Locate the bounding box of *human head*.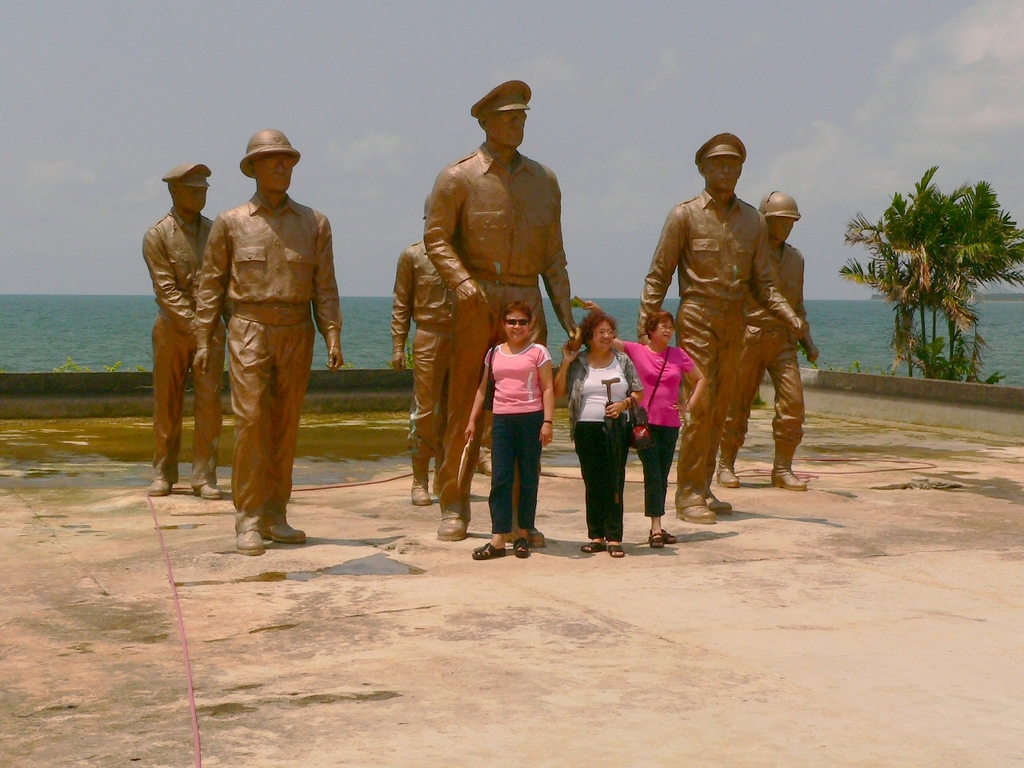
Bounding box: l=643, t=309, r=673, b=346.
